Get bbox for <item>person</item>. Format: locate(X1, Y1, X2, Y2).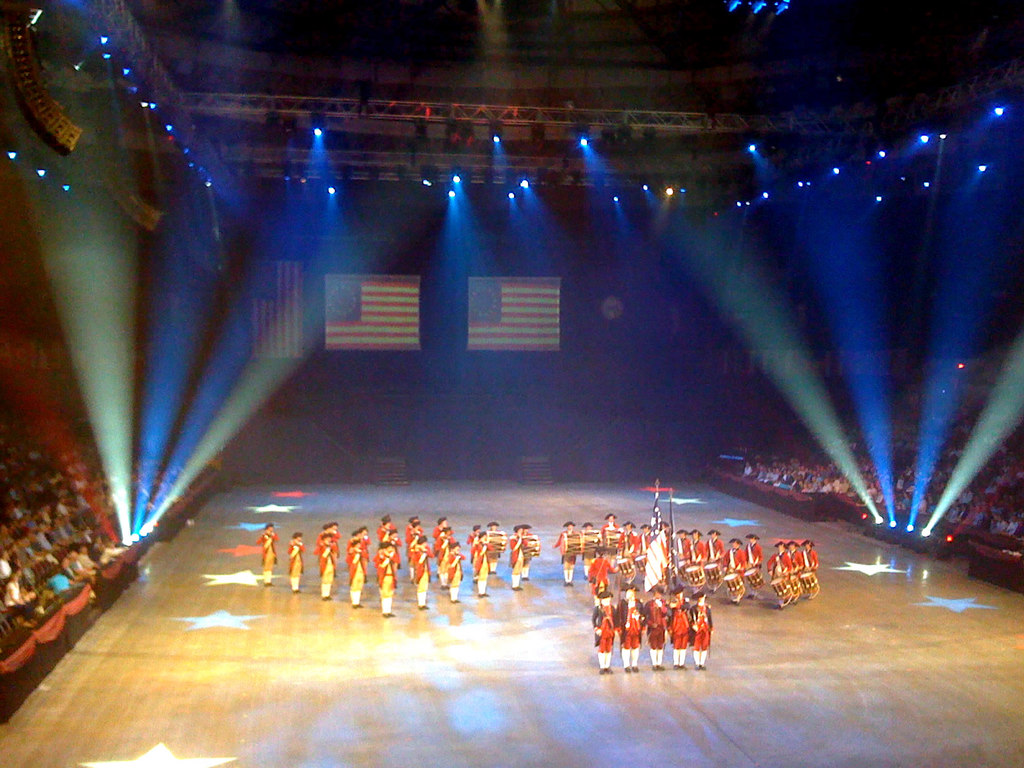
locate(707, 529, 728, 570).
